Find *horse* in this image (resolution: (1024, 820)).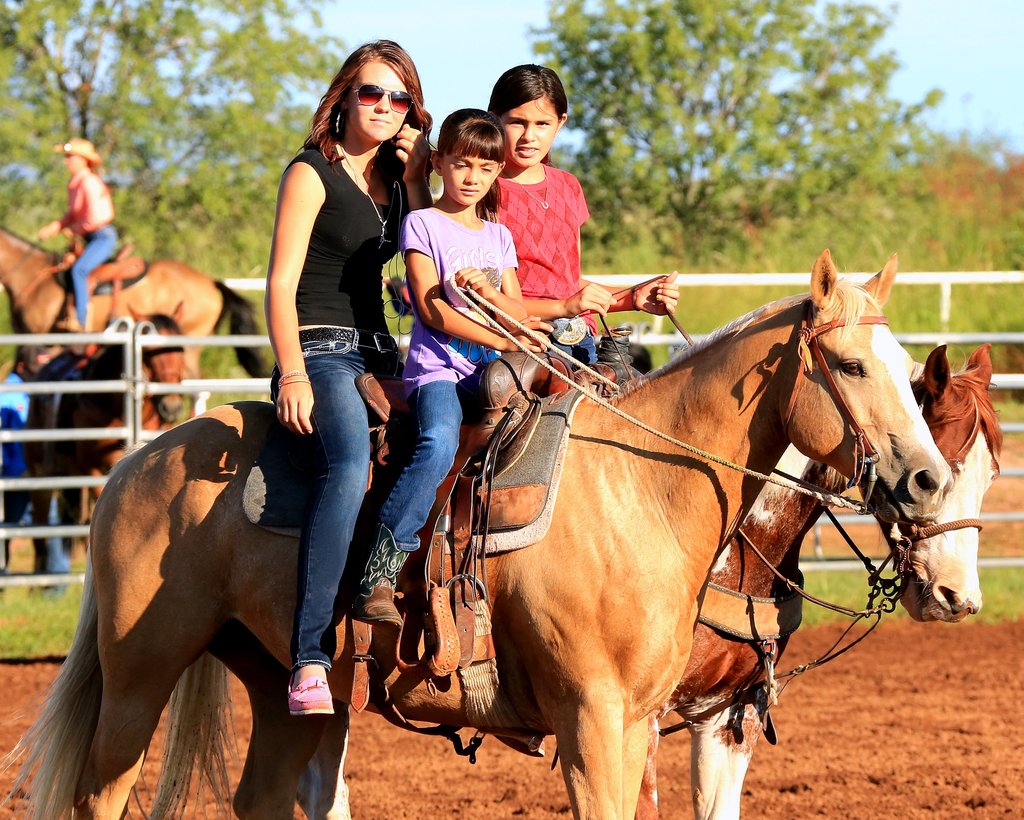
18, 304, 184, 589.
